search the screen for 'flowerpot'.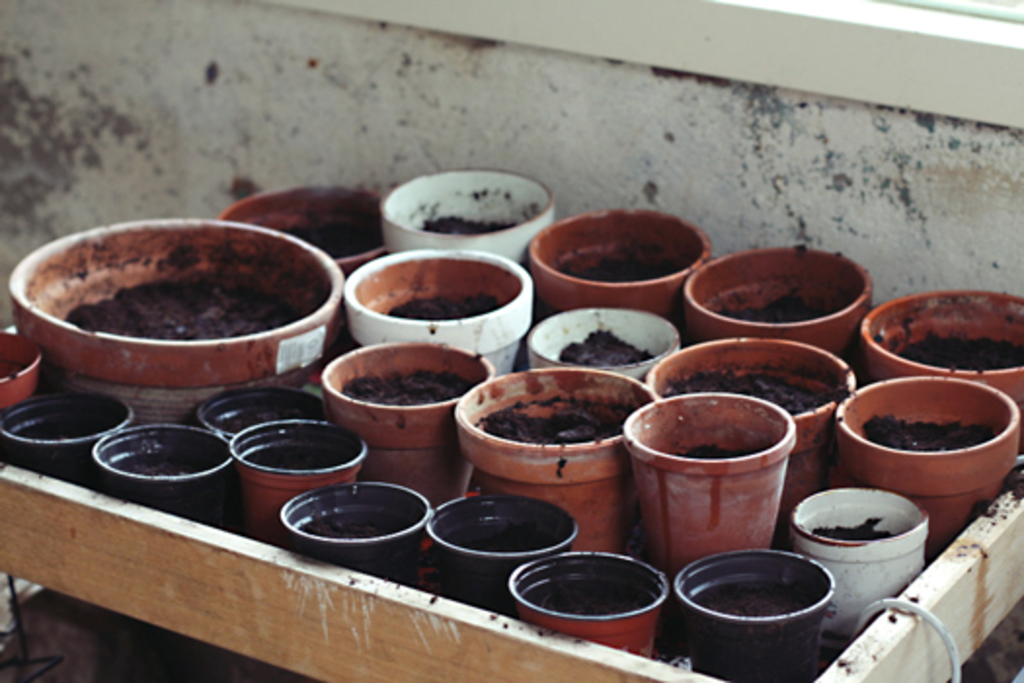
Found at [left=0, top=328, right=47, bottom=416].
